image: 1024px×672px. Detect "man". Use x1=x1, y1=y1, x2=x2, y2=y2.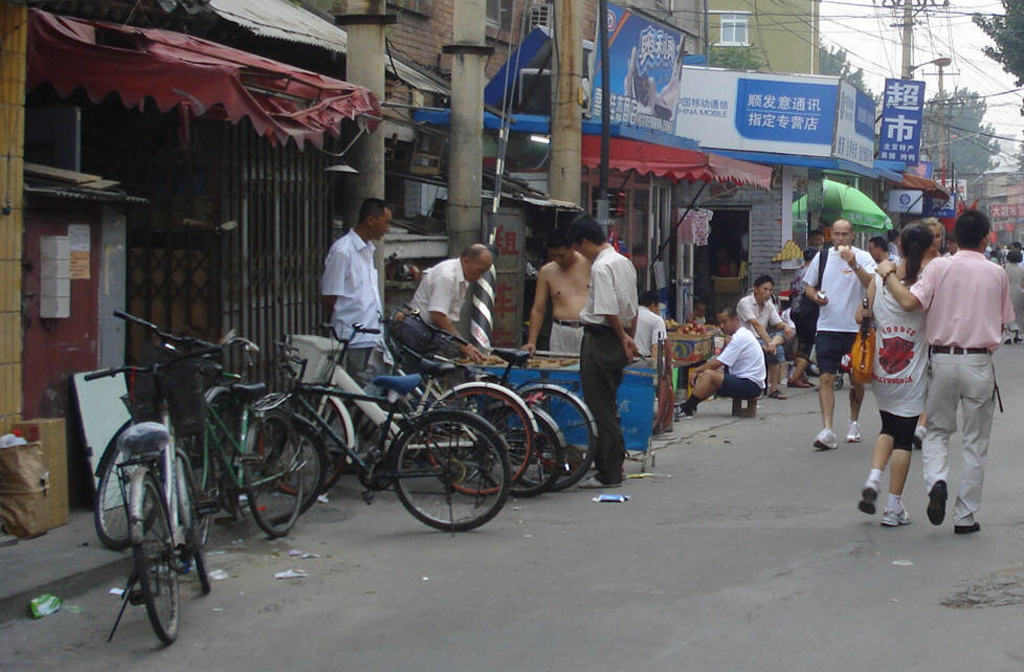
x1=633, y1=293, x2=667, y2=365.
